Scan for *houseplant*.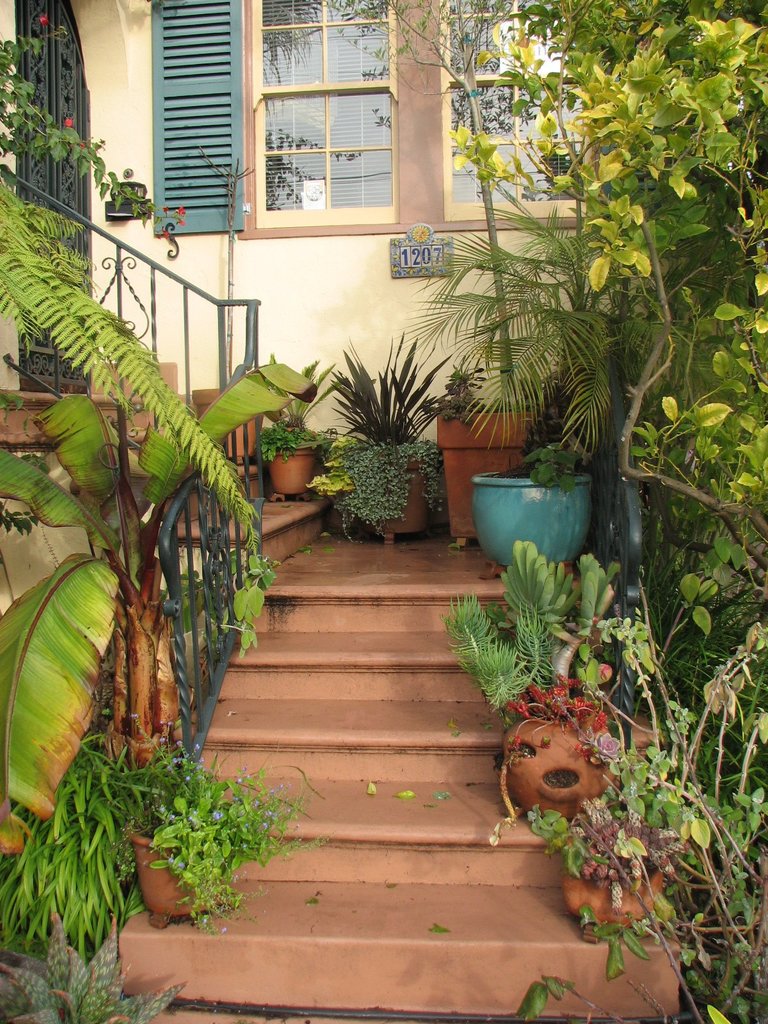
Scan result: region(465, 428, 602, 552).
